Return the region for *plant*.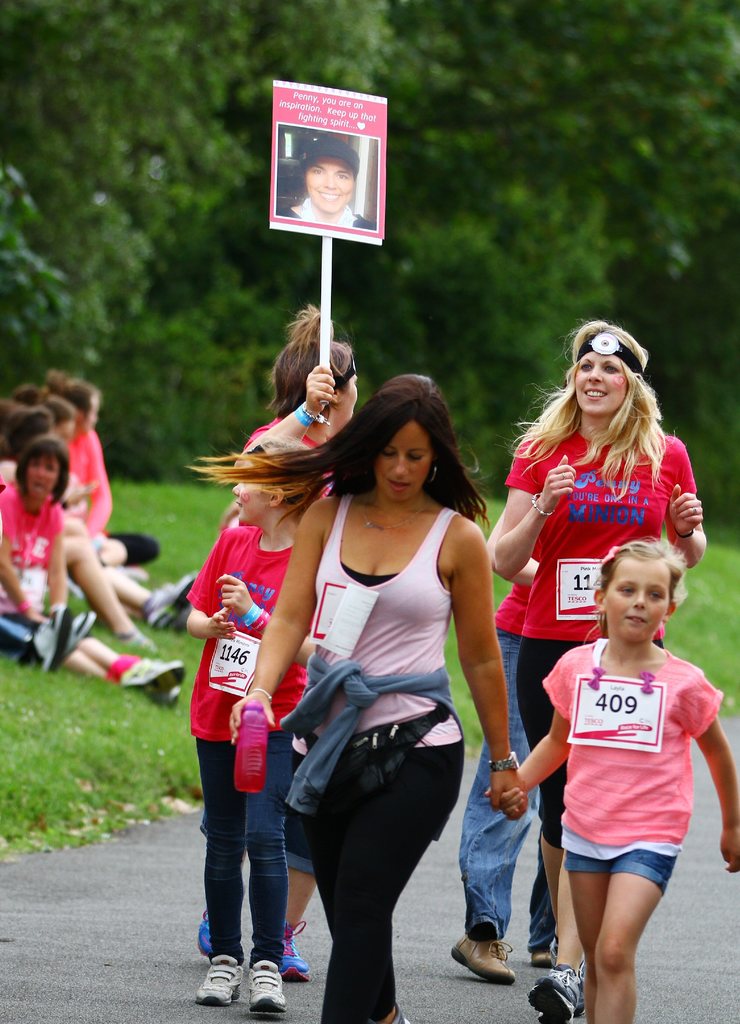
select_region(660, 511, 739, 719).
